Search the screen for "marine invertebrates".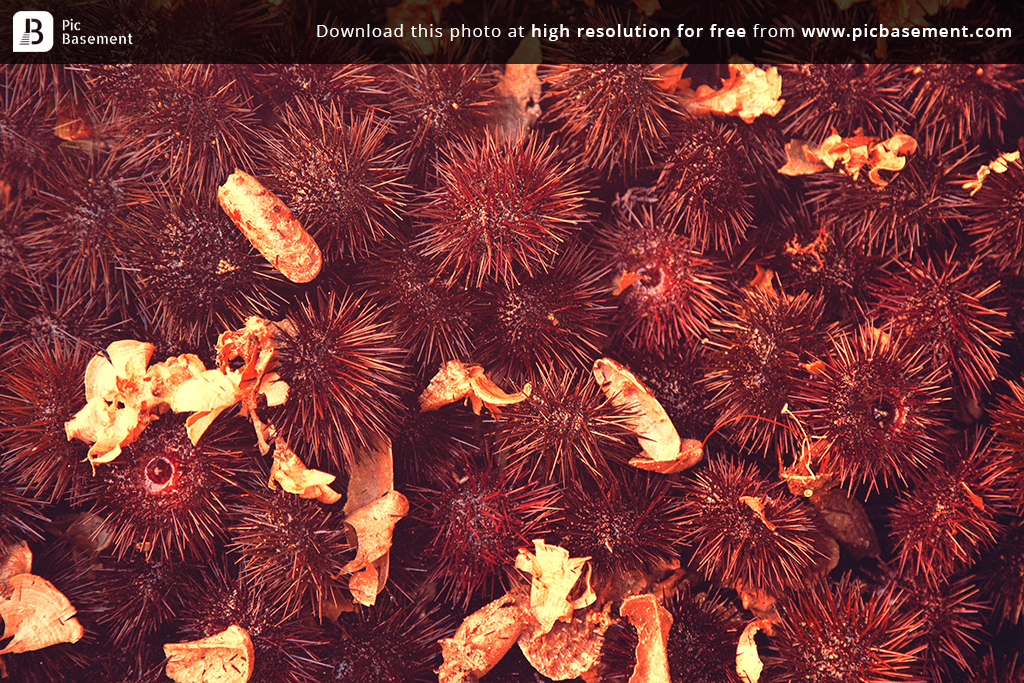
Found at box=[58, 536, 171, 682].
